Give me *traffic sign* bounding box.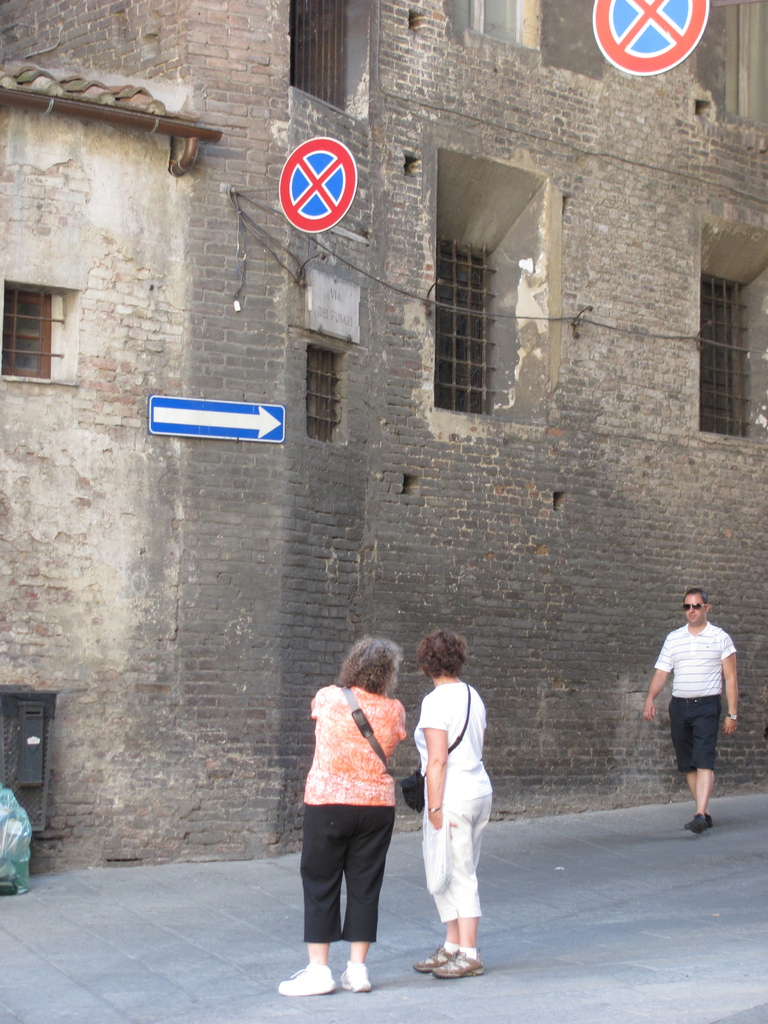
<box>278,136,358,232</box>.
